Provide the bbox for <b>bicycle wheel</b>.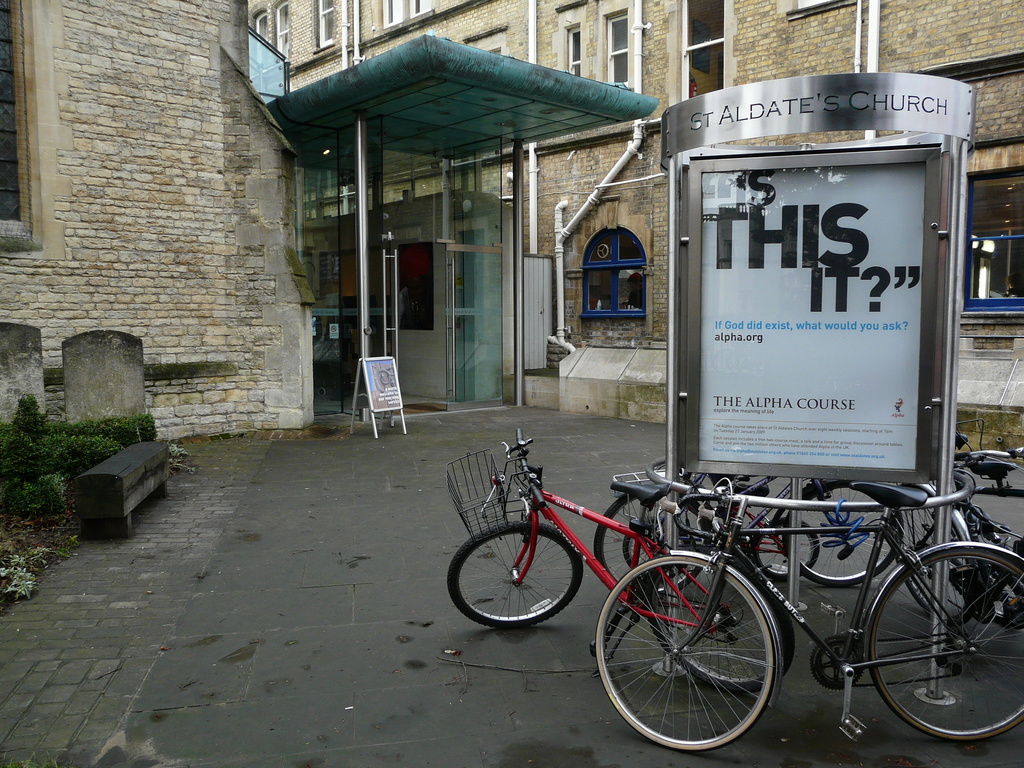
595, 552, 776, 753.
